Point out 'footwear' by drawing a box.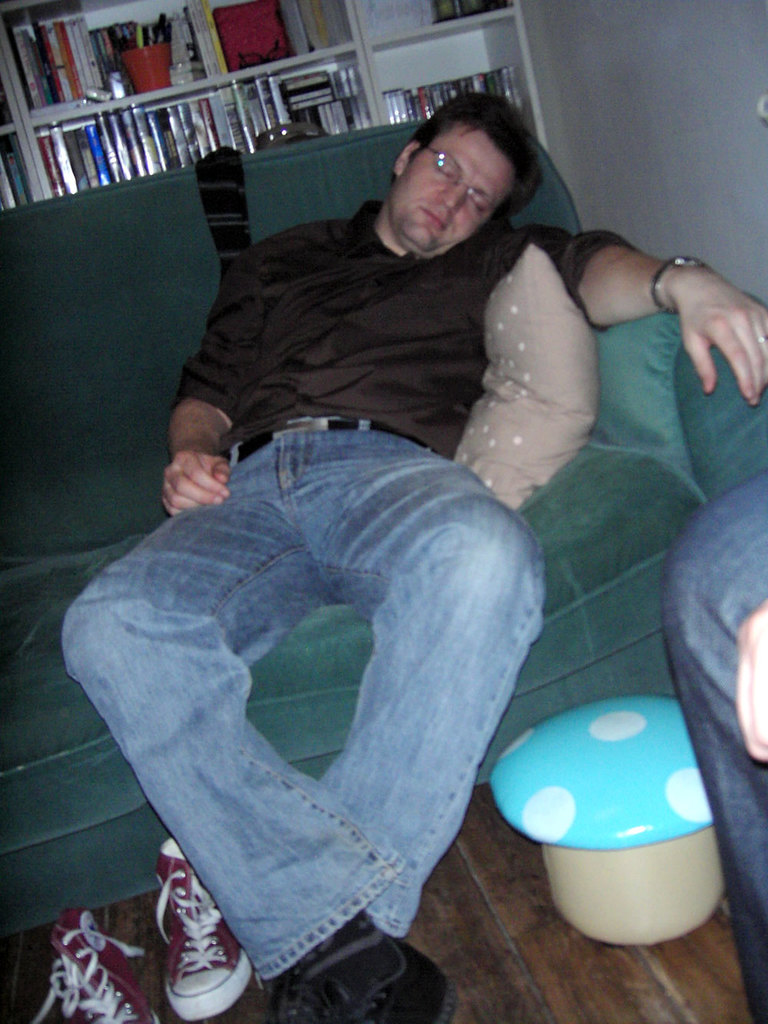
(left=240, top=910, right=451, bottom=1023).
